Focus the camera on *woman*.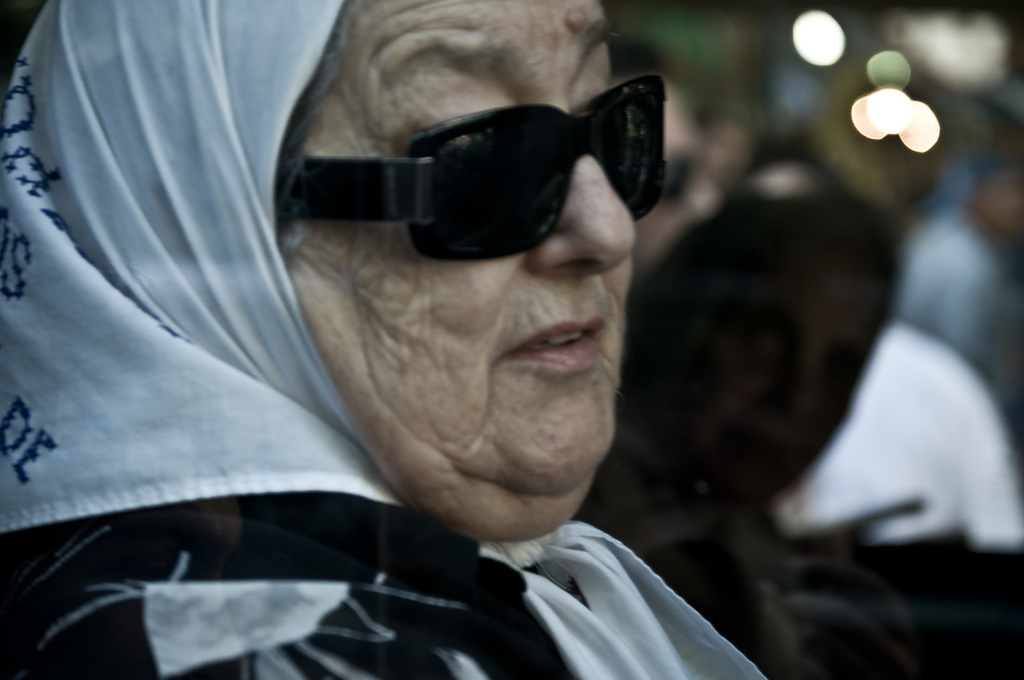
Focus region: [58, 6, 804, 679].
